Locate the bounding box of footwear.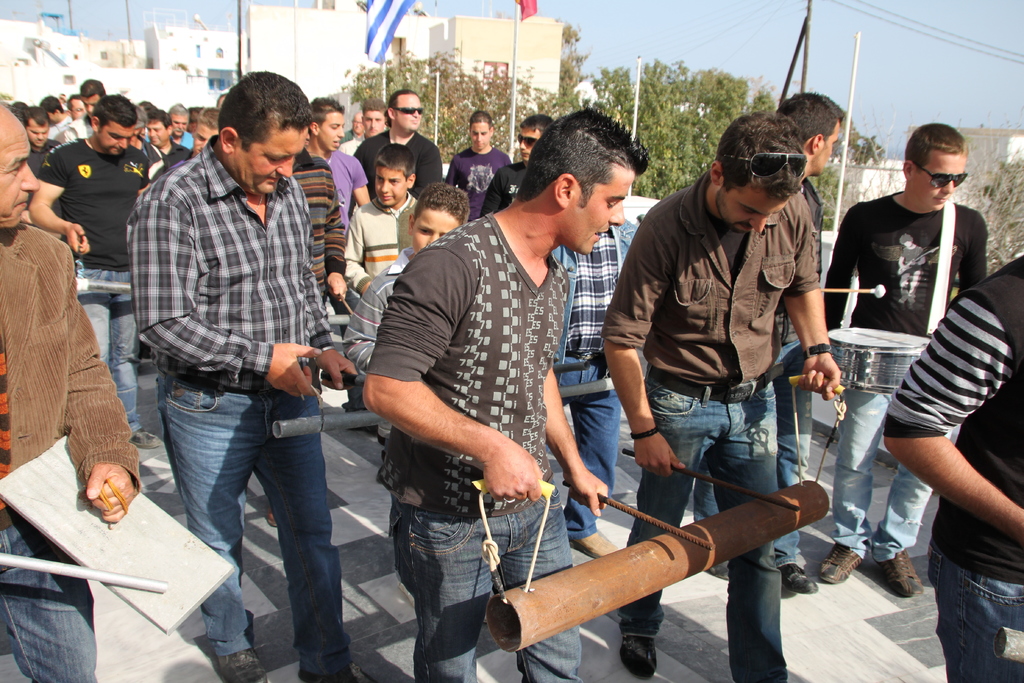
Bounding box: (778,549,824,598).
